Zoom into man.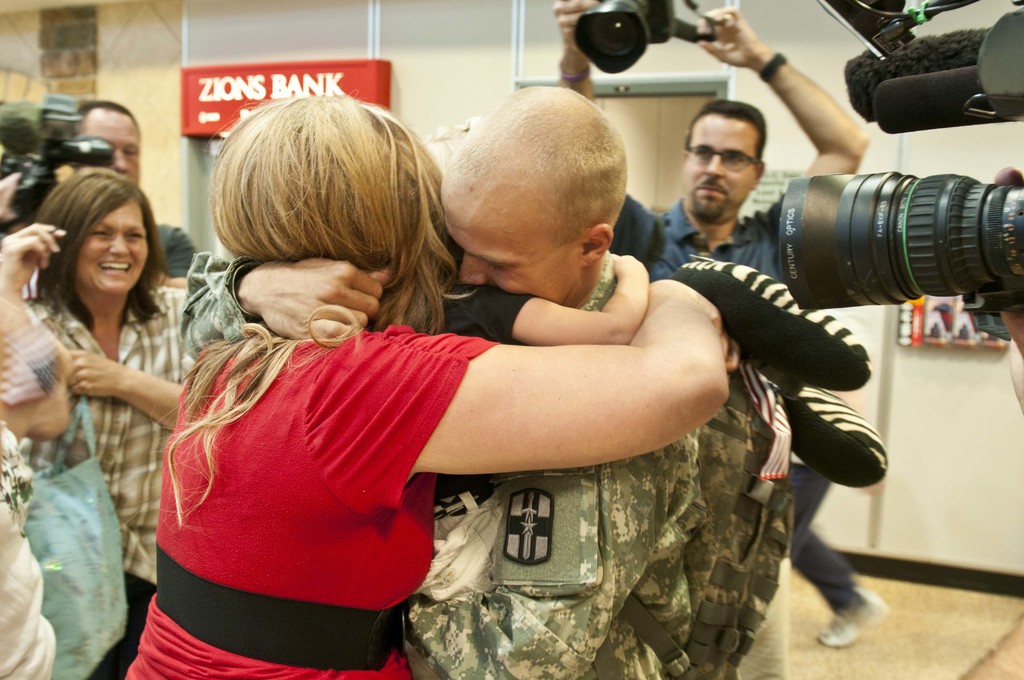
Zoom target: box=[172, 83, 787, 679].
